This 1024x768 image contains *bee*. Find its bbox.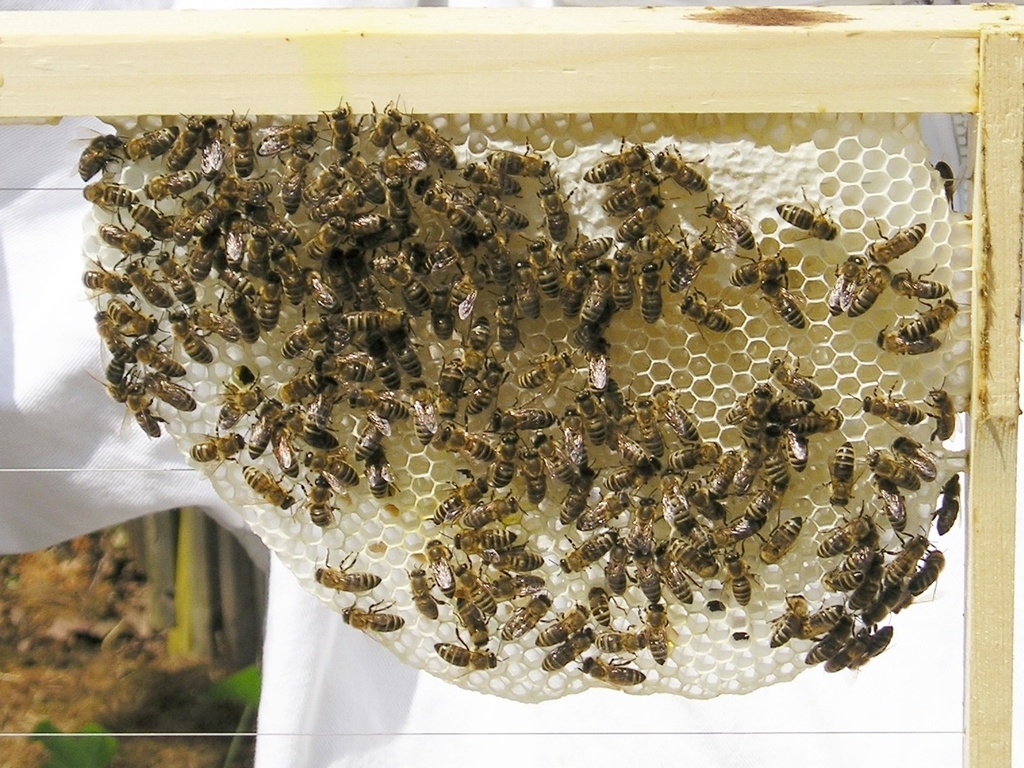
left=436, top=359, right=468, bottom=415.
